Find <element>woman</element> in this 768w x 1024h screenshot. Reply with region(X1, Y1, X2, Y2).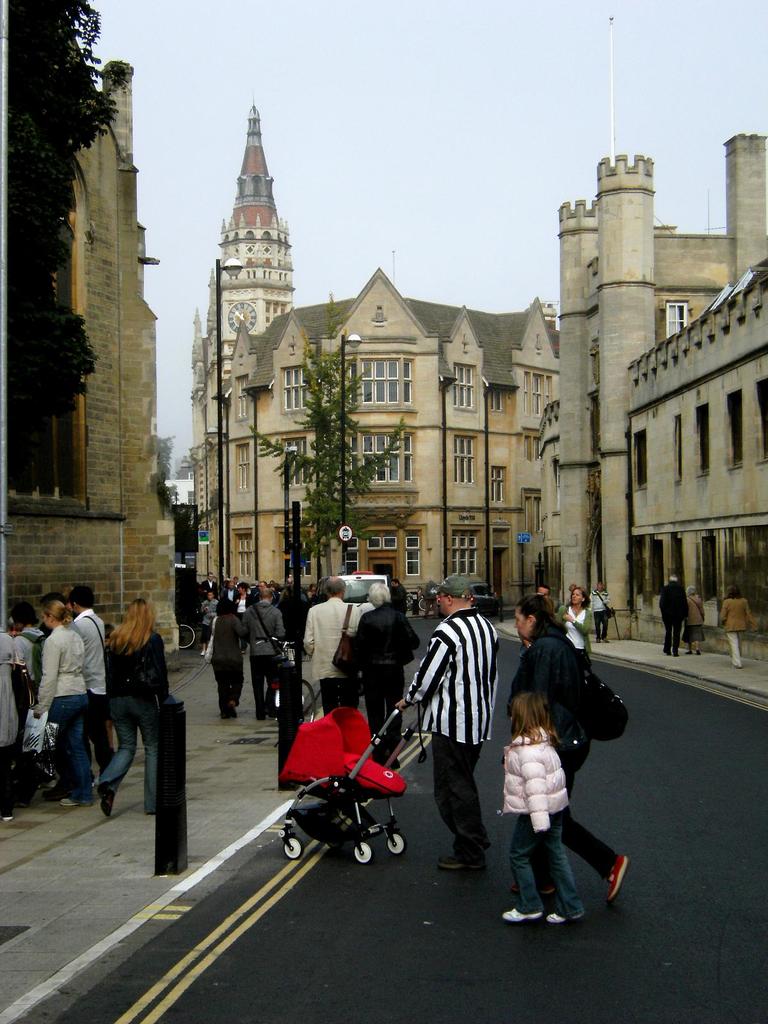
region(503, 589, 621, 956).
